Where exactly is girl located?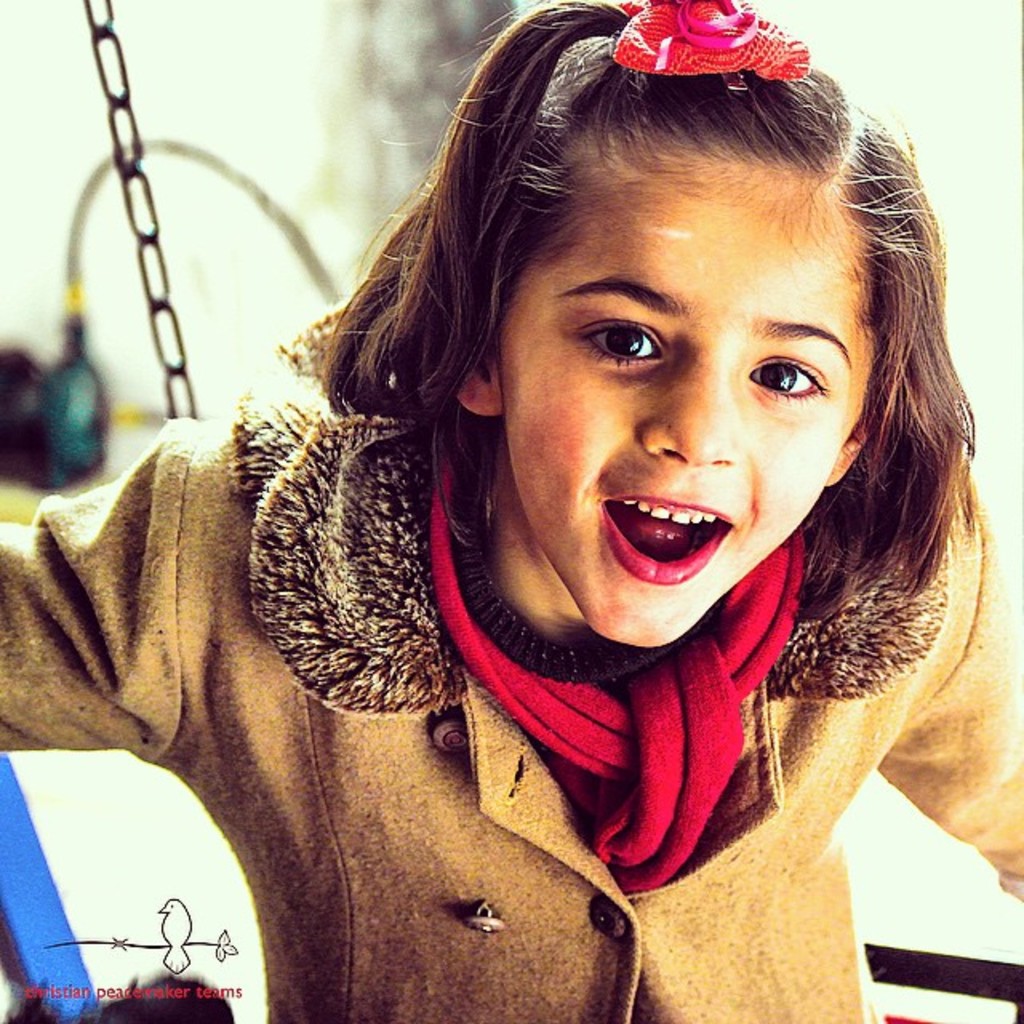
Its bounding box is rect(0, 0, 1022, 1022).
